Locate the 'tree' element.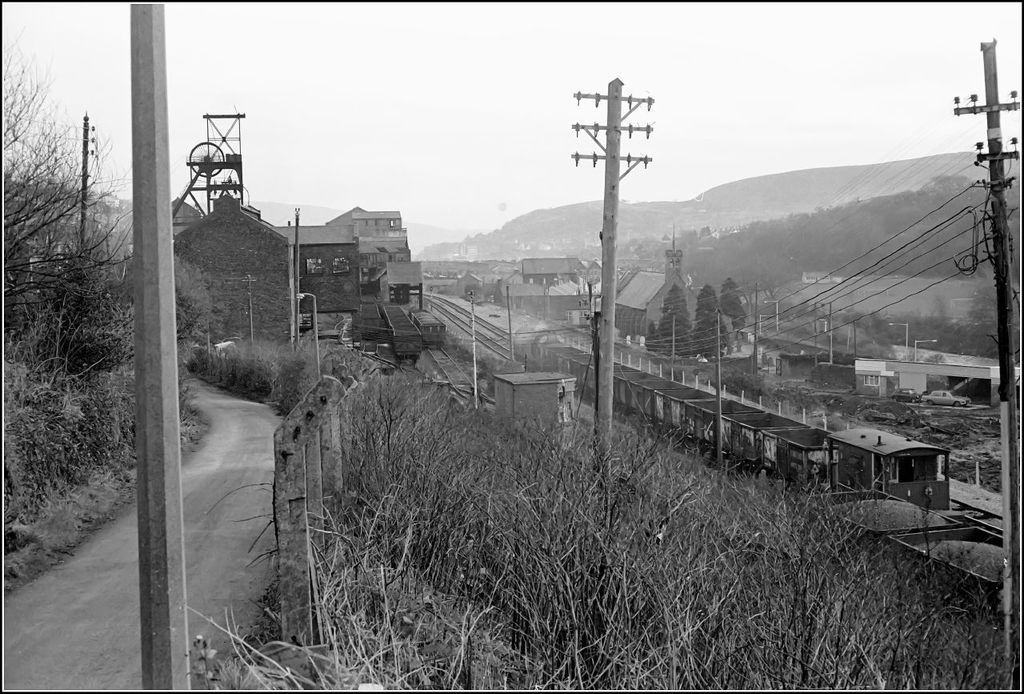
Element bbox: [left=690, top=286, right=730, bottom=354].
